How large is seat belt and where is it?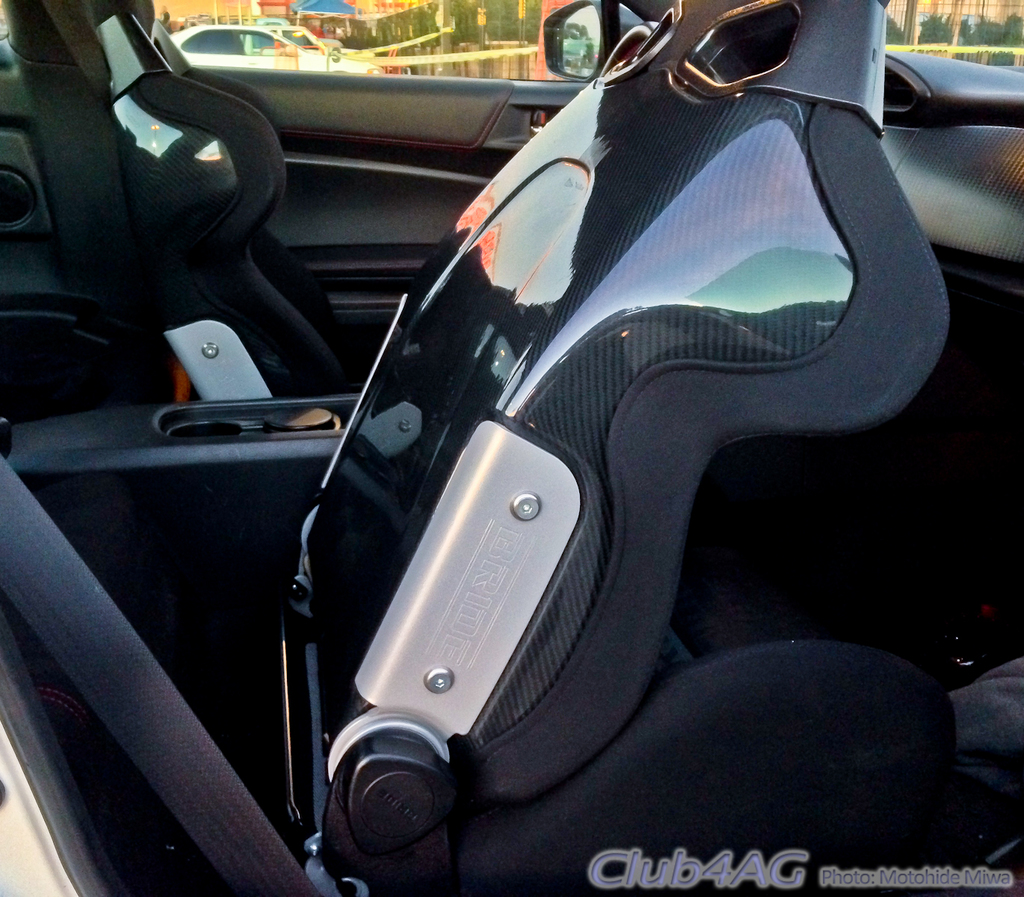
Bounding box: crop(0, 414, 329, 896).
